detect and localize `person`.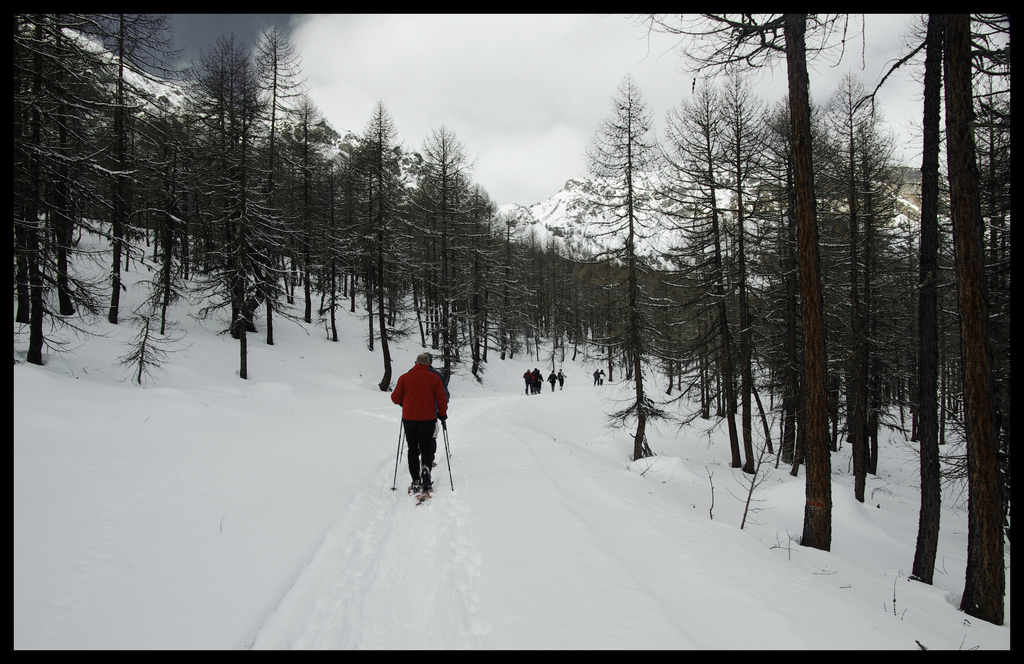
Localized at box=[532, 368, 536, 394].
